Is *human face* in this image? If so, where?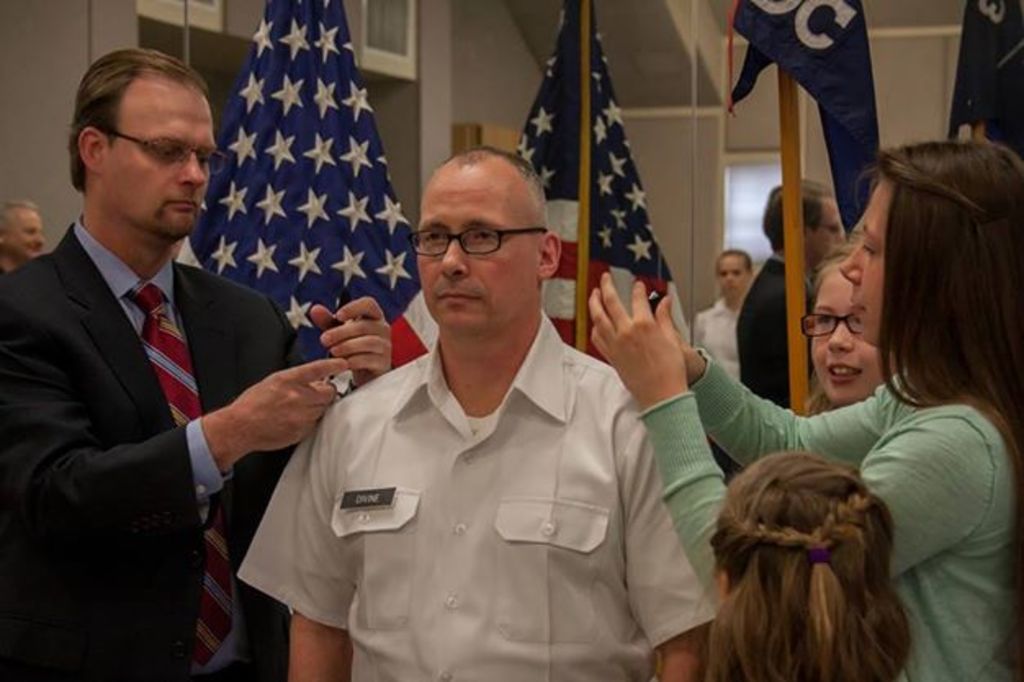
Yes, at bbox=[8, 209, 47, 258].
